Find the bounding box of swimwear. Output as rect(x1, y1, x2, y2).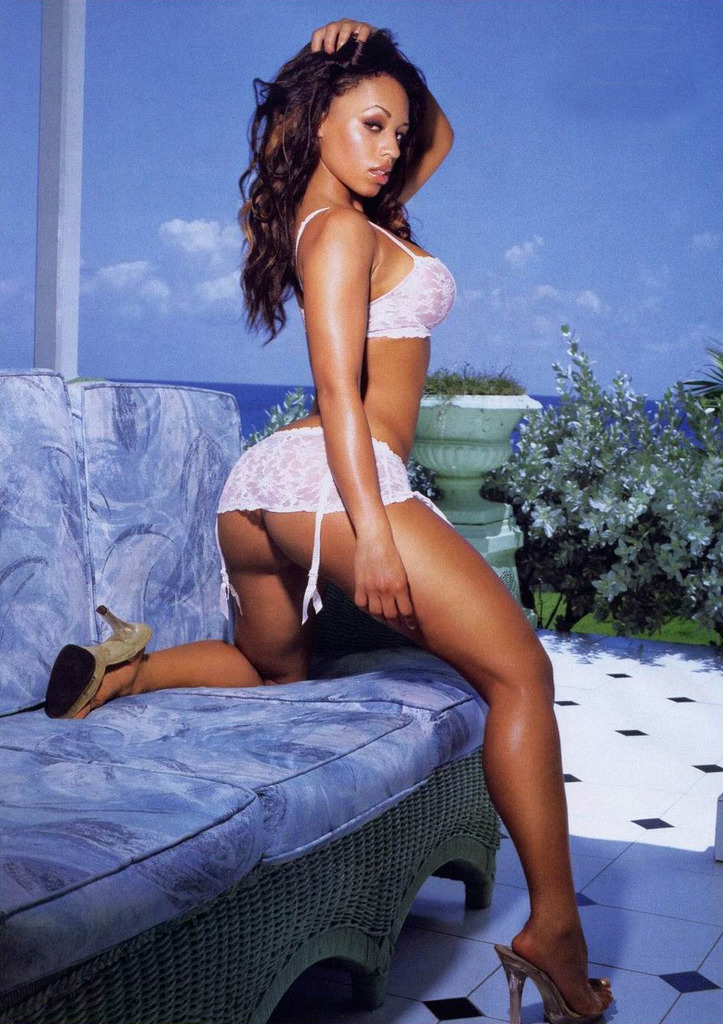
rect(276, 199, 458, 331).
